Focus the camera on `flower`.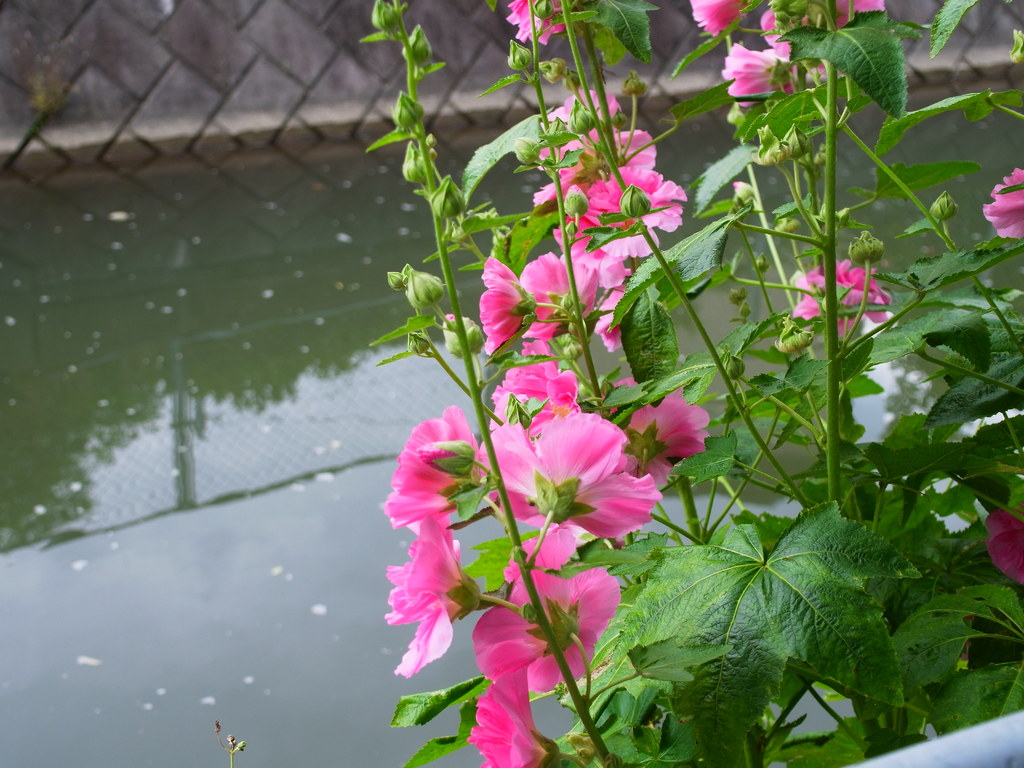
Focus region: <bbox>382, 516, 476, 680</bbox>.
